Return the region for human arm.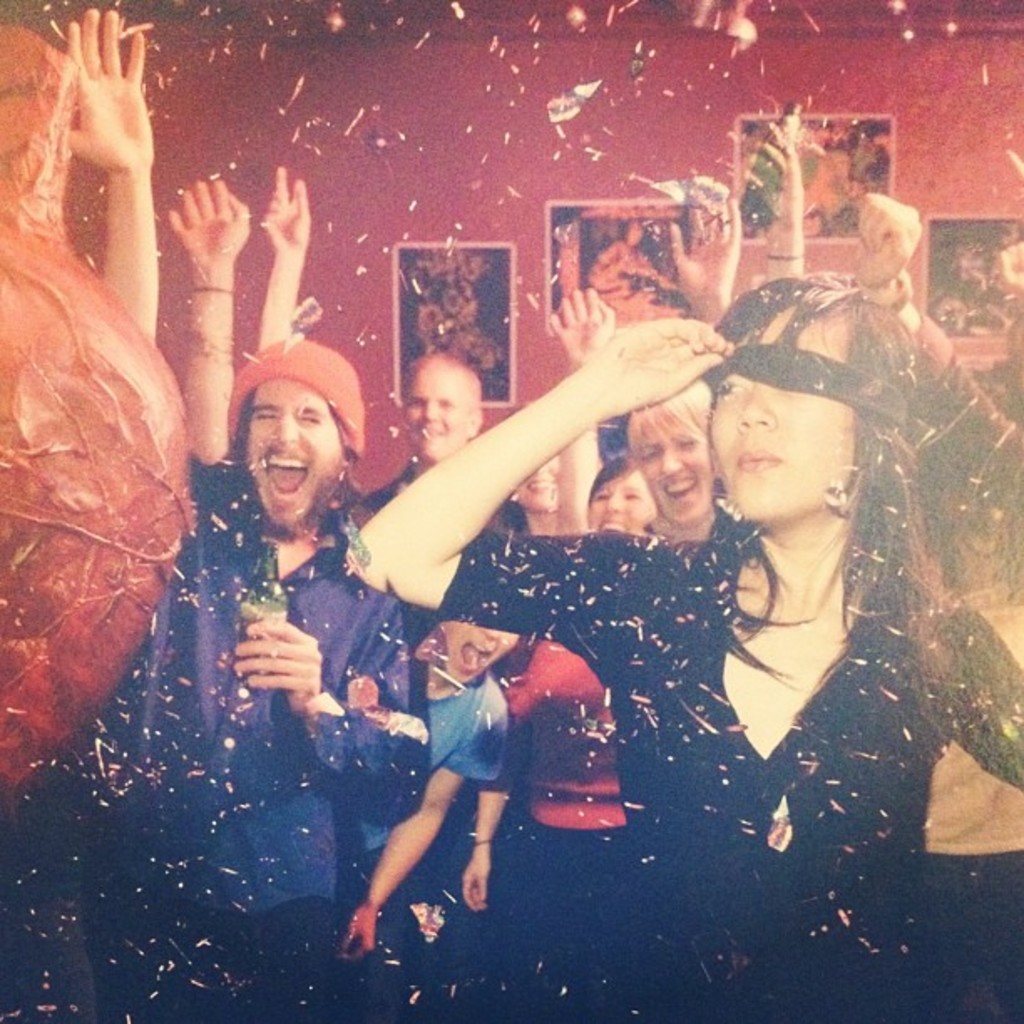
462/694/524/924.
